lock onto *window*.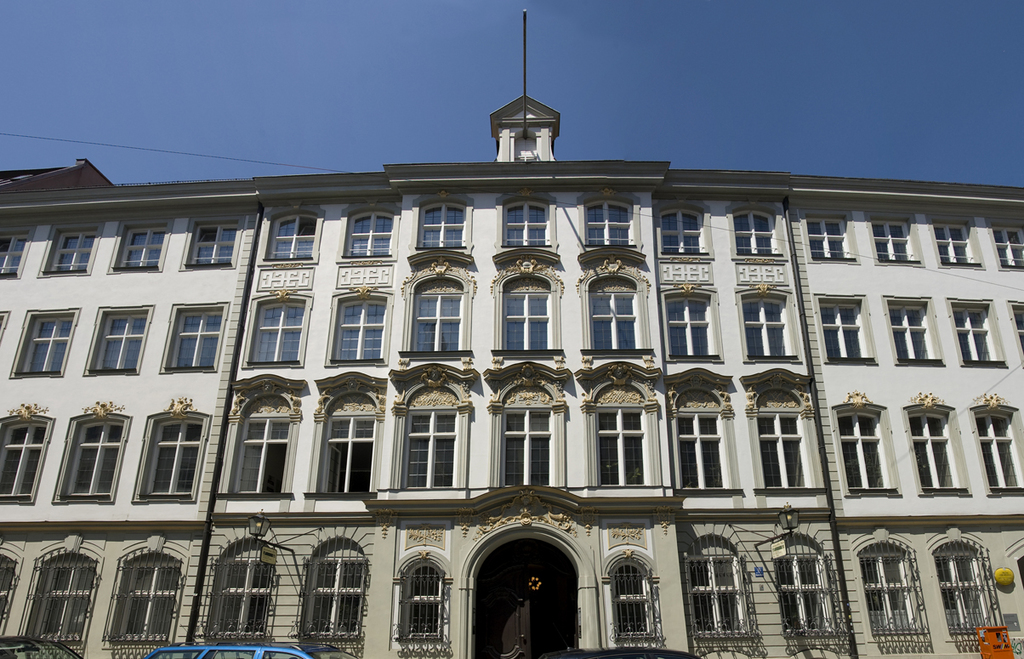
Locked: [48,416,116,508].
